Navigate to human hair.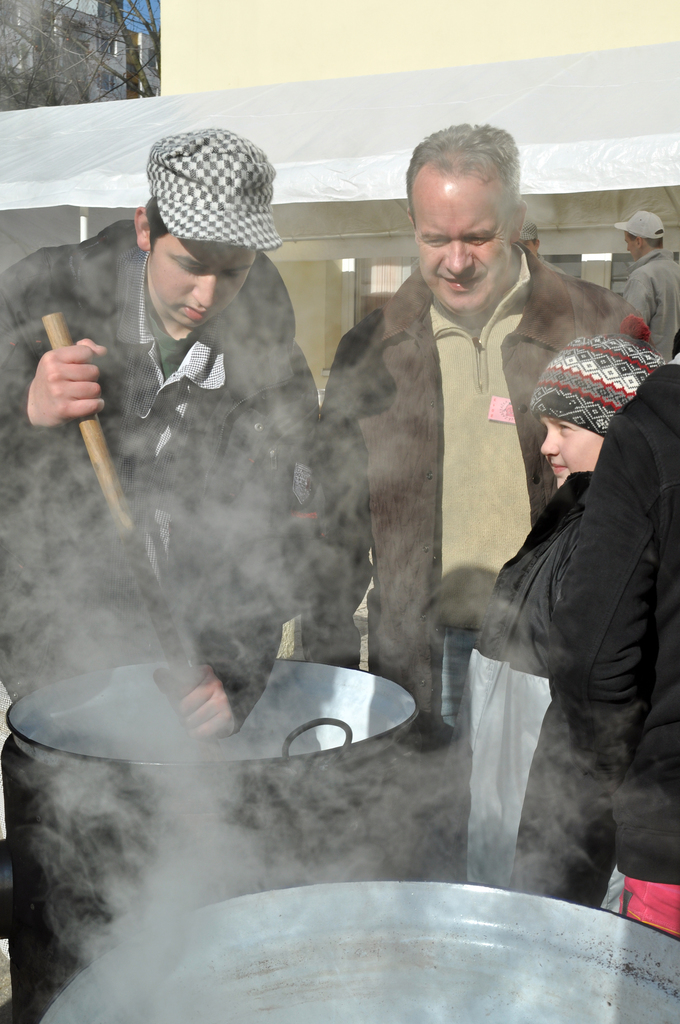
Navigation target: Rect(401, 114, 526, 195).
